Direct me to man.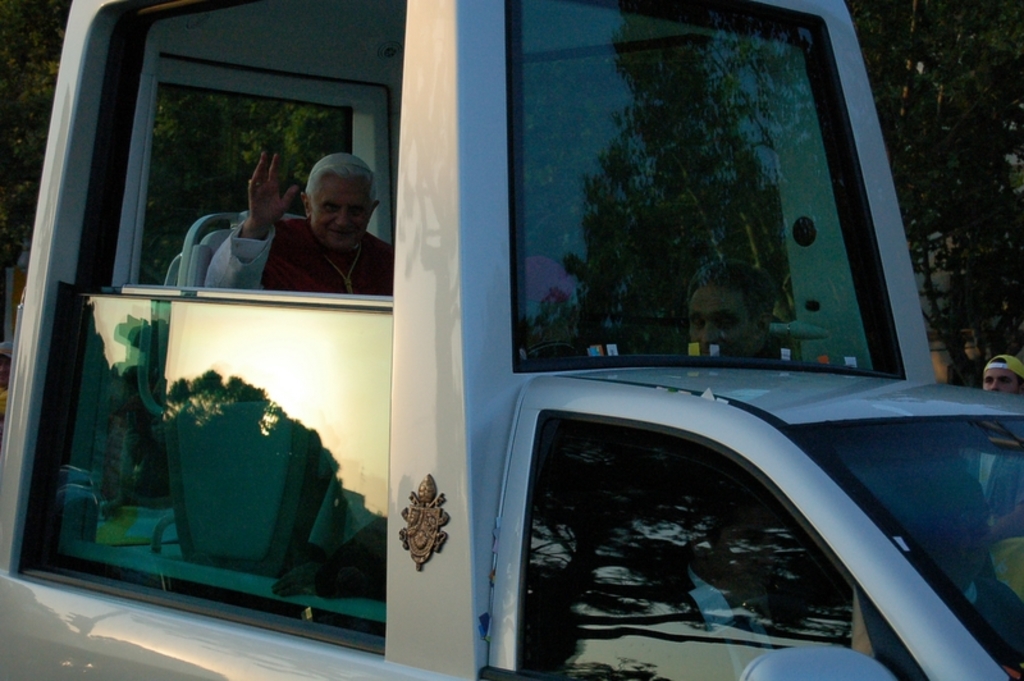
Direction: [244,147,389,302].
